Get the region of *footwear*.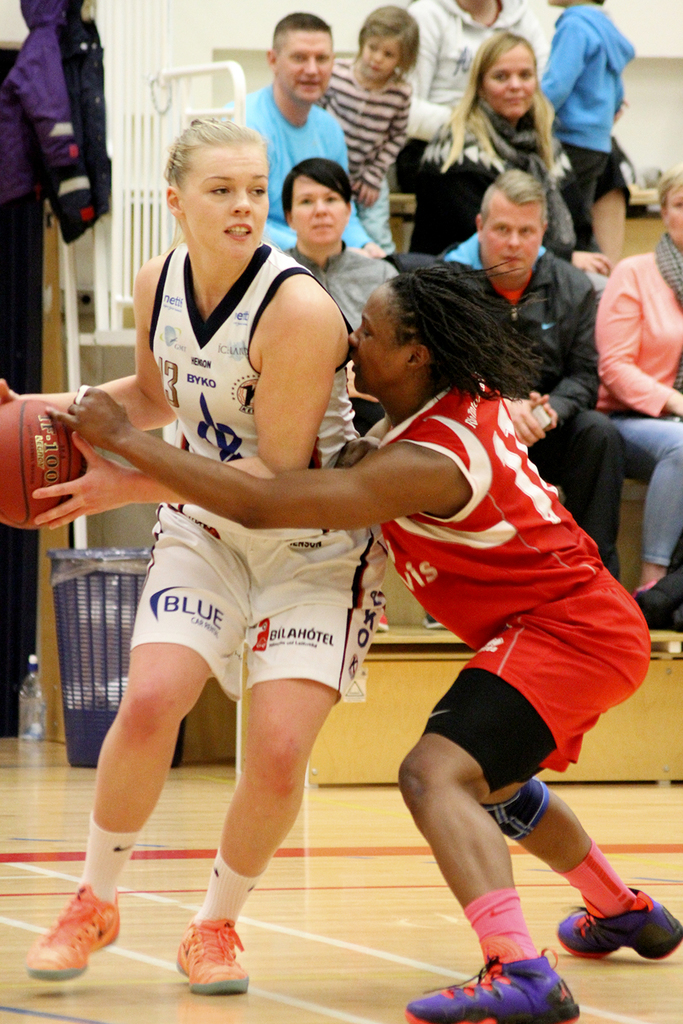
(377, 614, 387, 633).
